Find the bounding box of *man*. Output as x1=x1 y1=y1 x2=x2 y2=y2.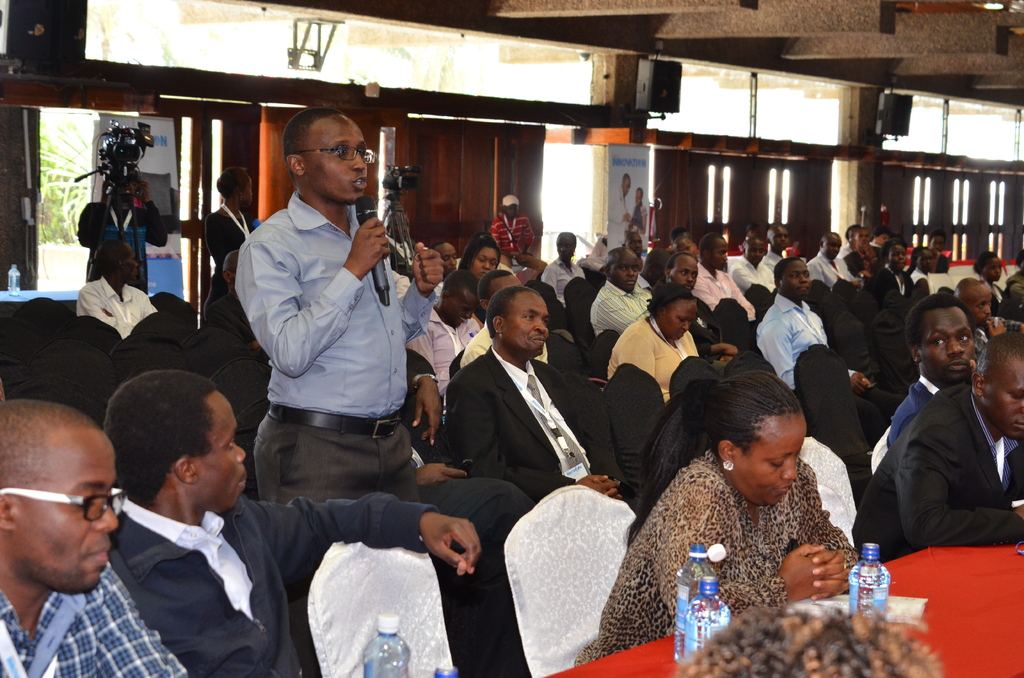
x1=885 y1=295 x2=1023 y2=497.
